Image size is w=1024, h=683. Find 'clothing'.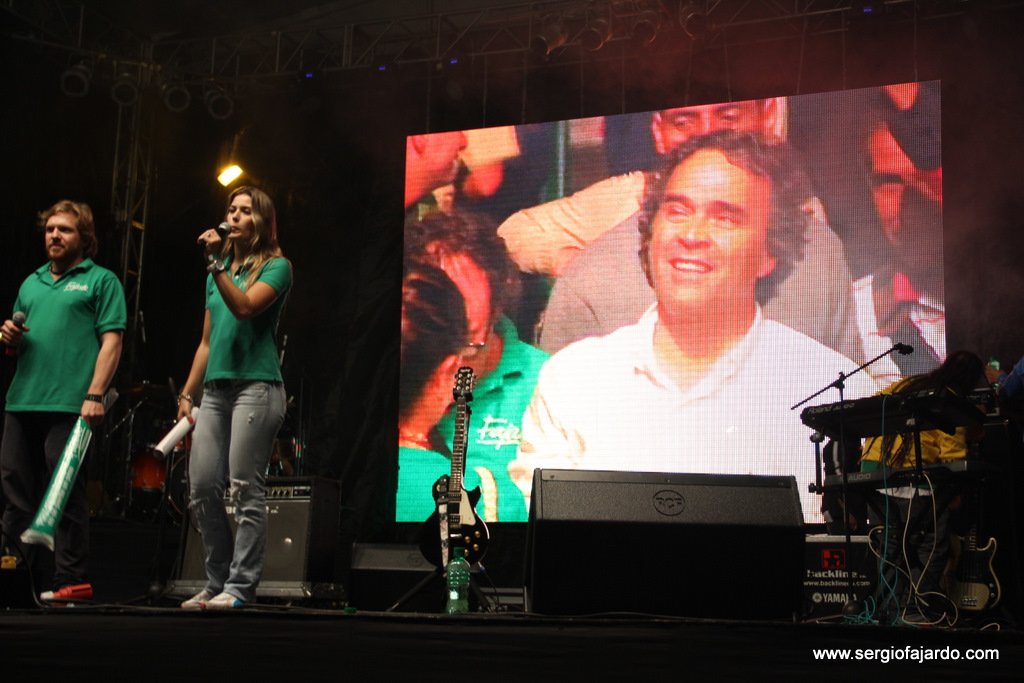
0:257:129:414.
